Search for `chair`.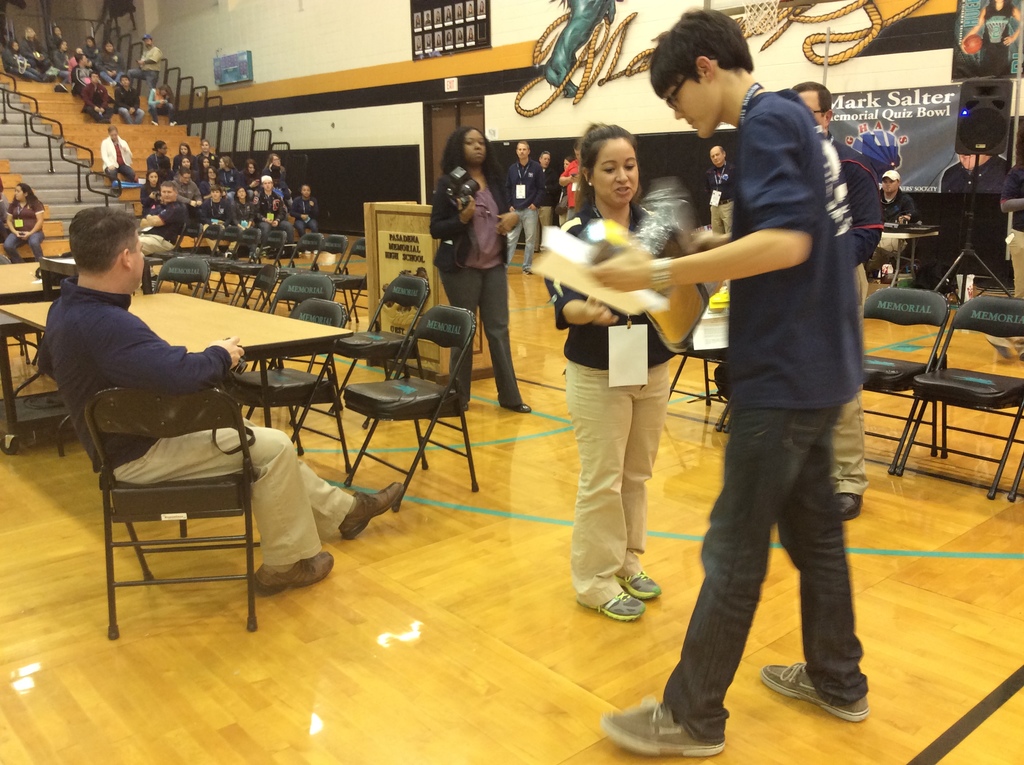
Found at detection(668, 331, 728, 442).
